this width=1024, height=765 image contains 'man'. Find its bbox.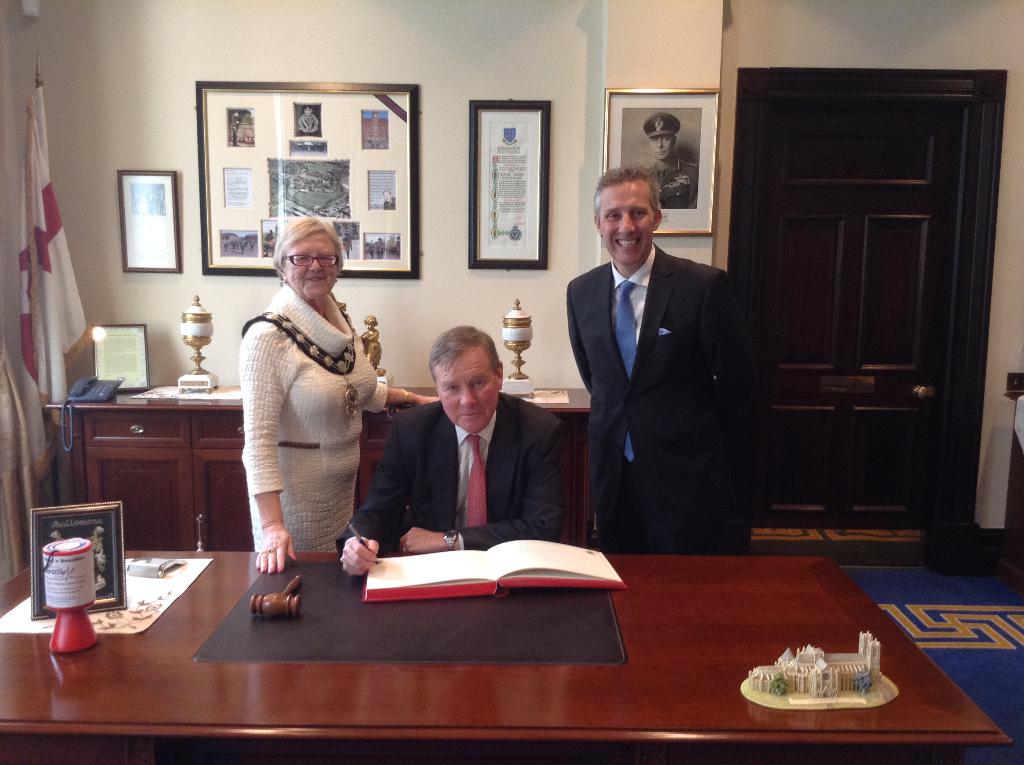
<region>555, 159, 772, 570</region>.
